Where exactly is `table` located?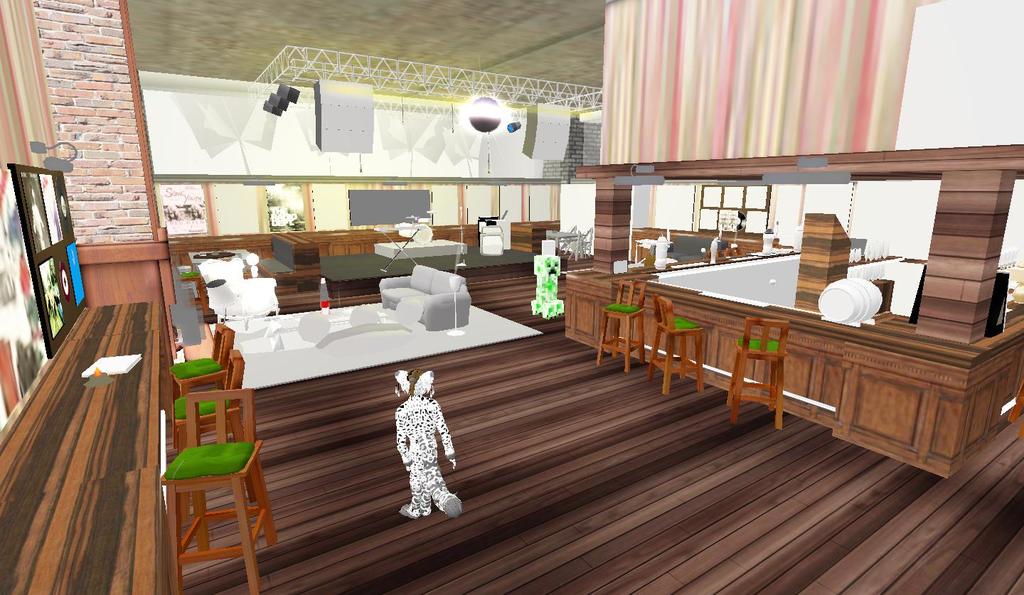
Its bounding box is select_region(0, 304, 172, 594).
